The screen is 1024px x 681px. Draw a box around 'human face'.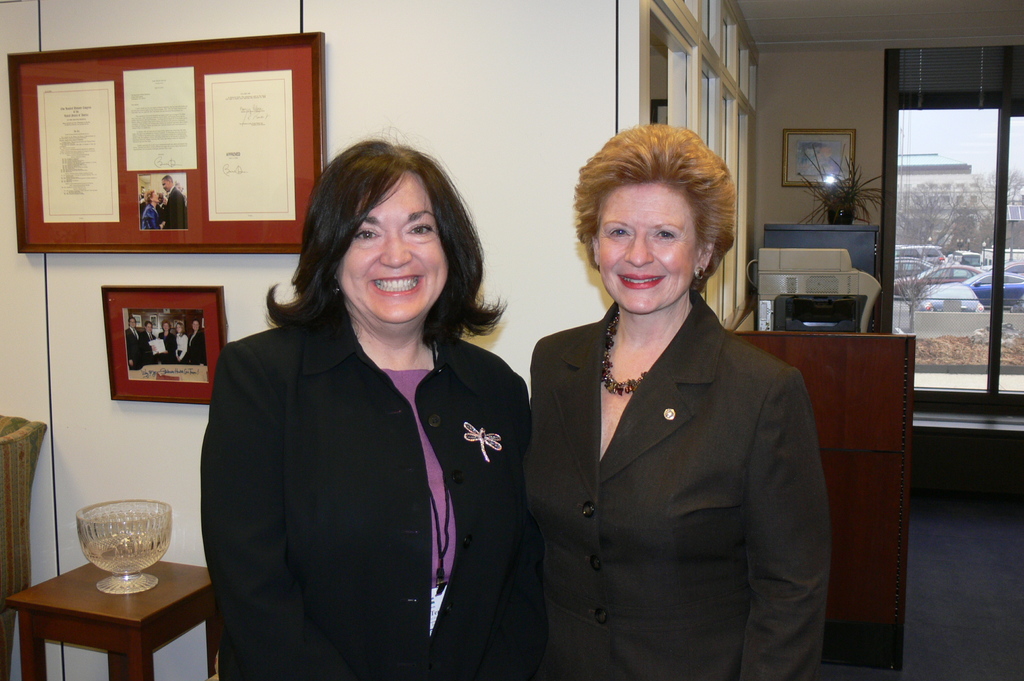
x1=595 y1=179 x2=701 y2=314.
